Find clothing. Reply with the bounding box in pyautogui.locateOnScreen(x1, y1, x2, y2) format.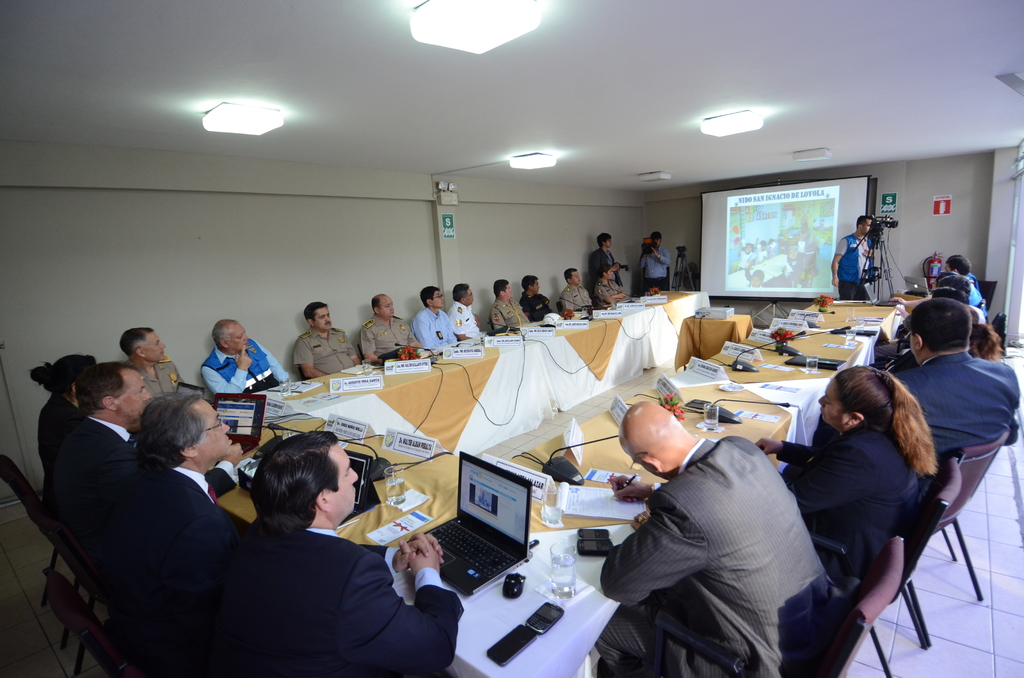
pyautogui.locateOnScreen(410, 303, 456, 349).
